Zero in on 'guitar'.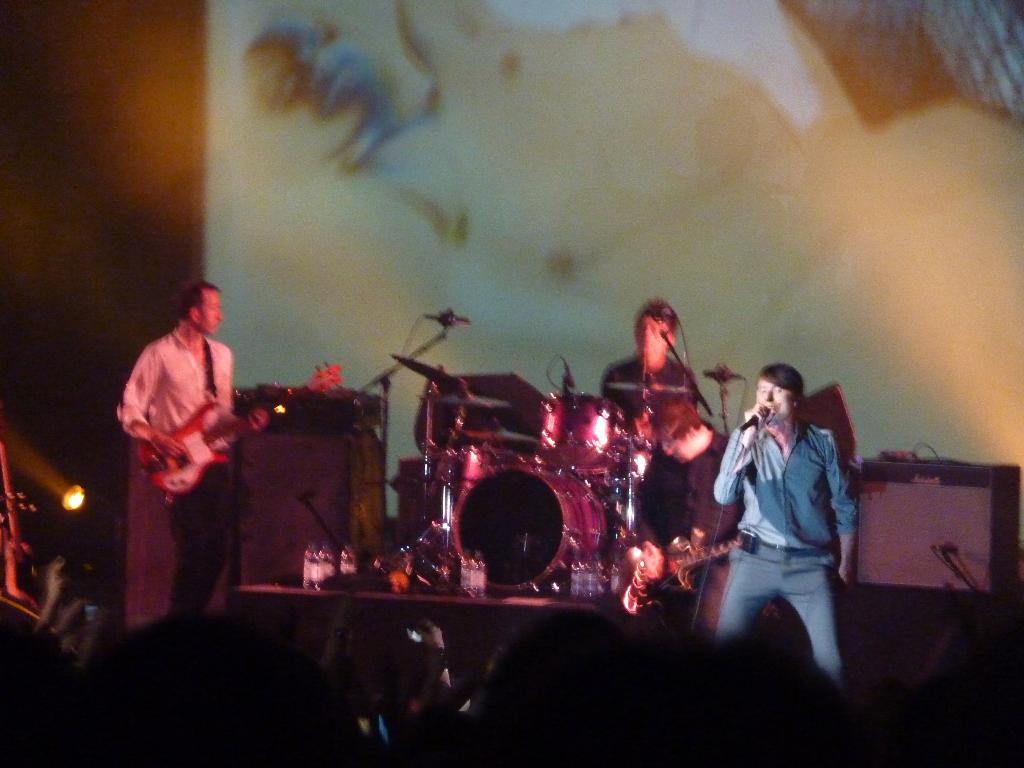
Zeroed in: [x1=136, y1=358, x2=342, y2=495].
